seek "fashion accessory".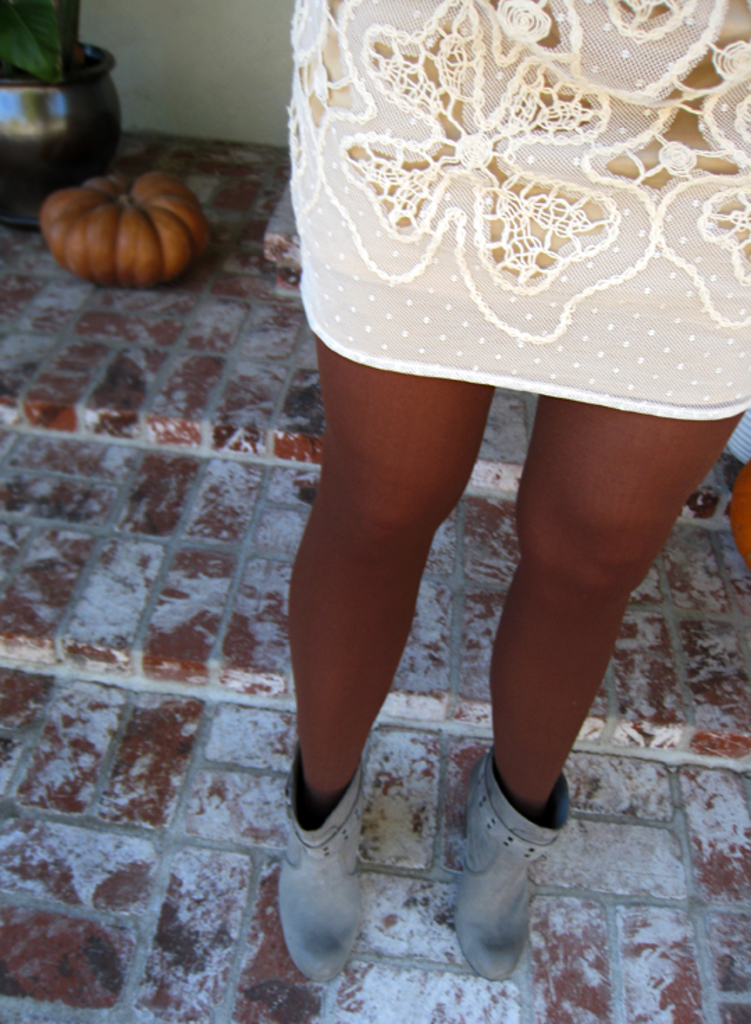
268,768,370,995.
